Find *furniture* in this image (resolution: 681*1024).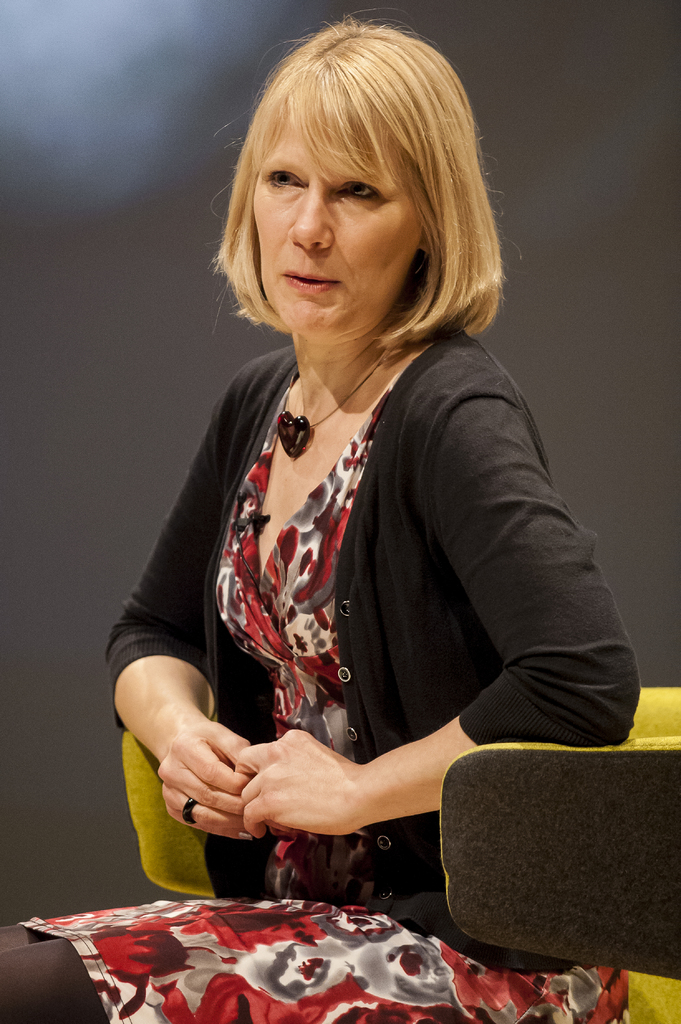
[left=123, top=686, right=680, bottom=1023].
